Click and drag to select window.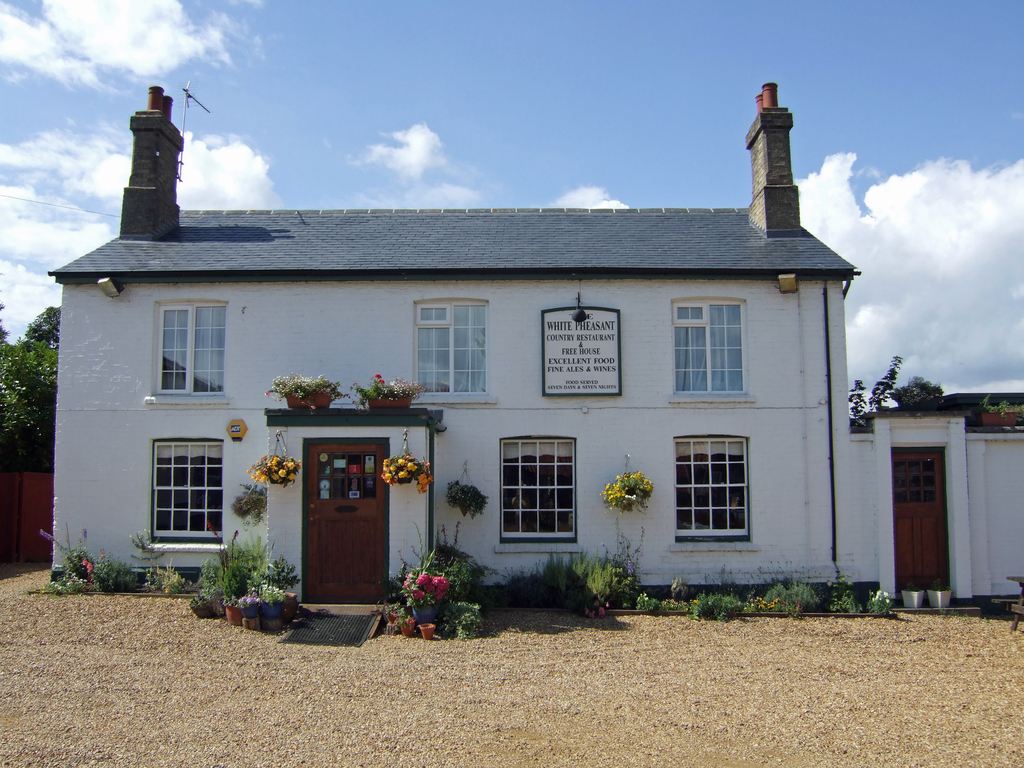
Selection: (145,435,231,554).
